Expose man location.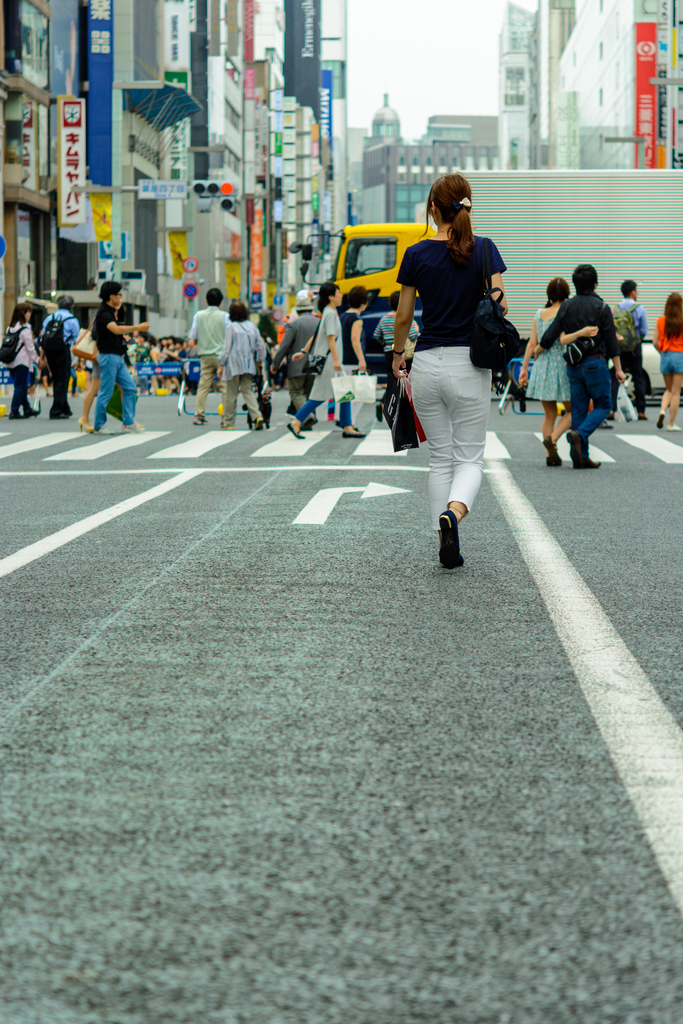
Exposed at <bbox>543, 257, 636, 452</bbox>.
